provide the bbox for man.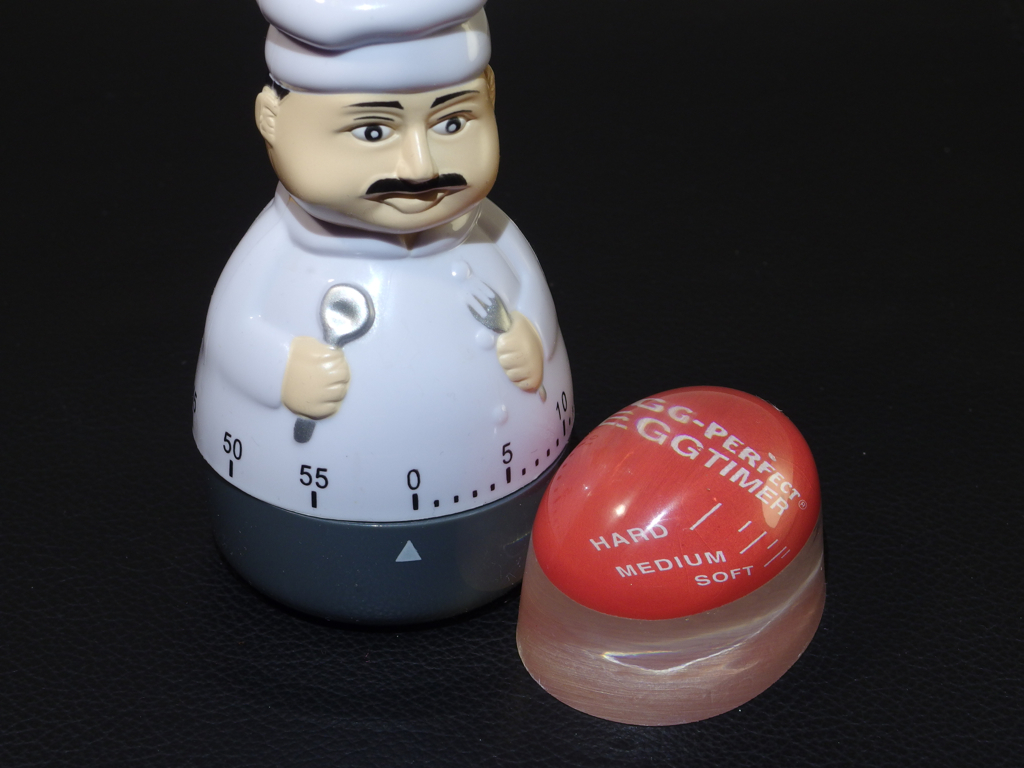
left=163, top=0, right=626, bottom=671.
